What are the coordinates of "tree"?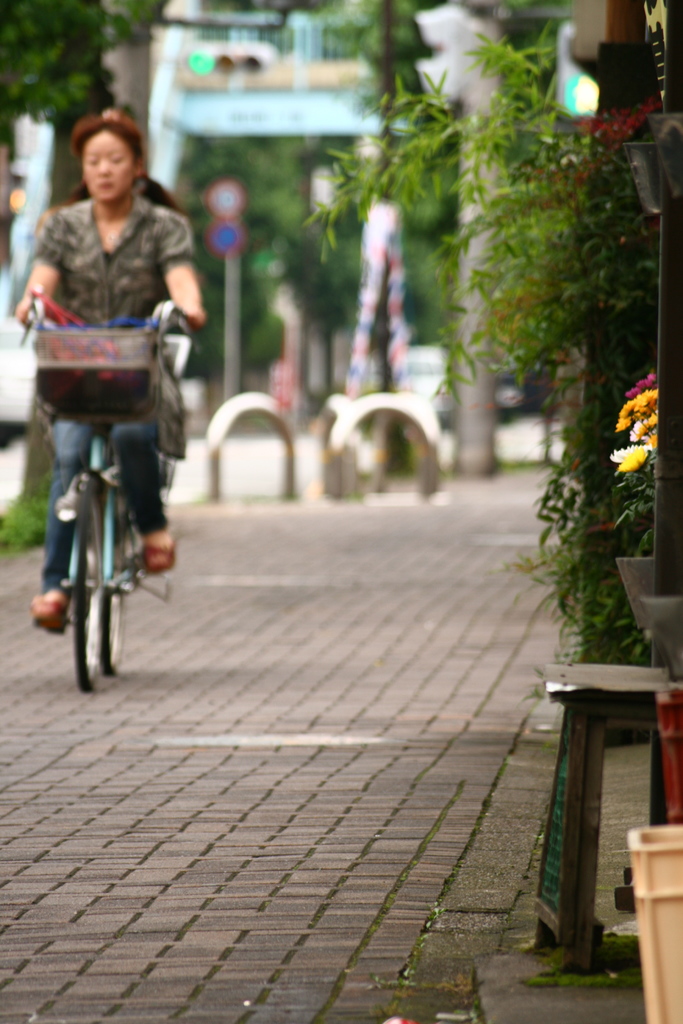
0,0,171,146.
